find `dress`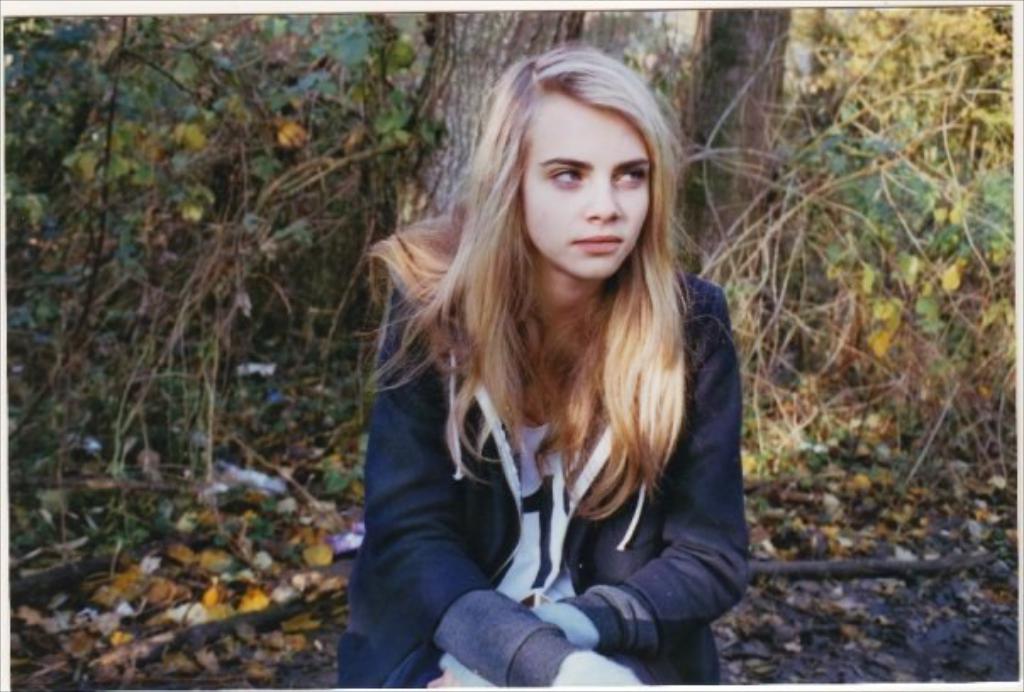
[left=332, top=227, right=748, bottom=690]
